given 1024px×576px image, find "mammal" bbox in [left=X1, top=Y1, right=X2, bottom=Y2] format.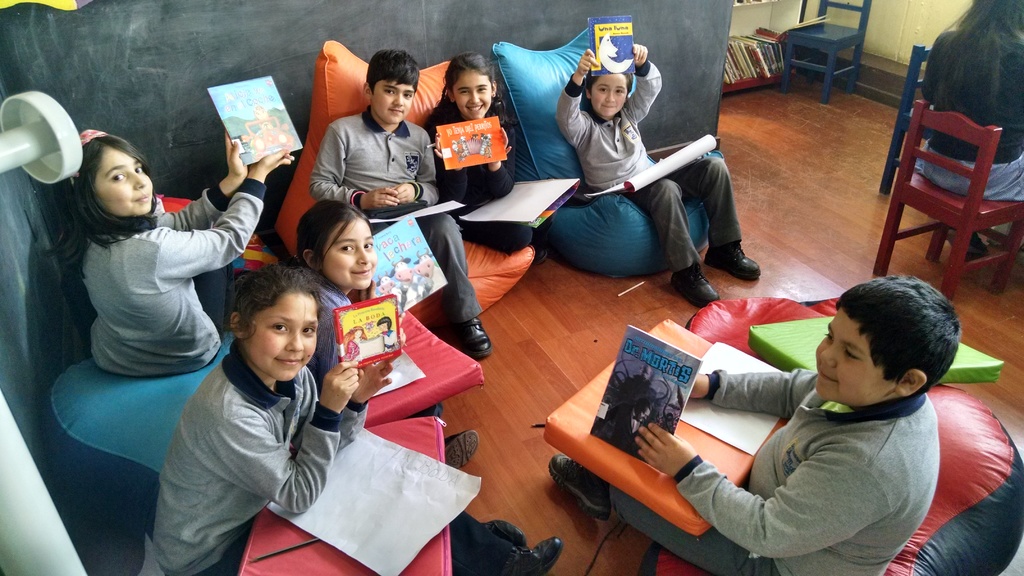
[left=909, top=0, right=1023, bottom=280].
